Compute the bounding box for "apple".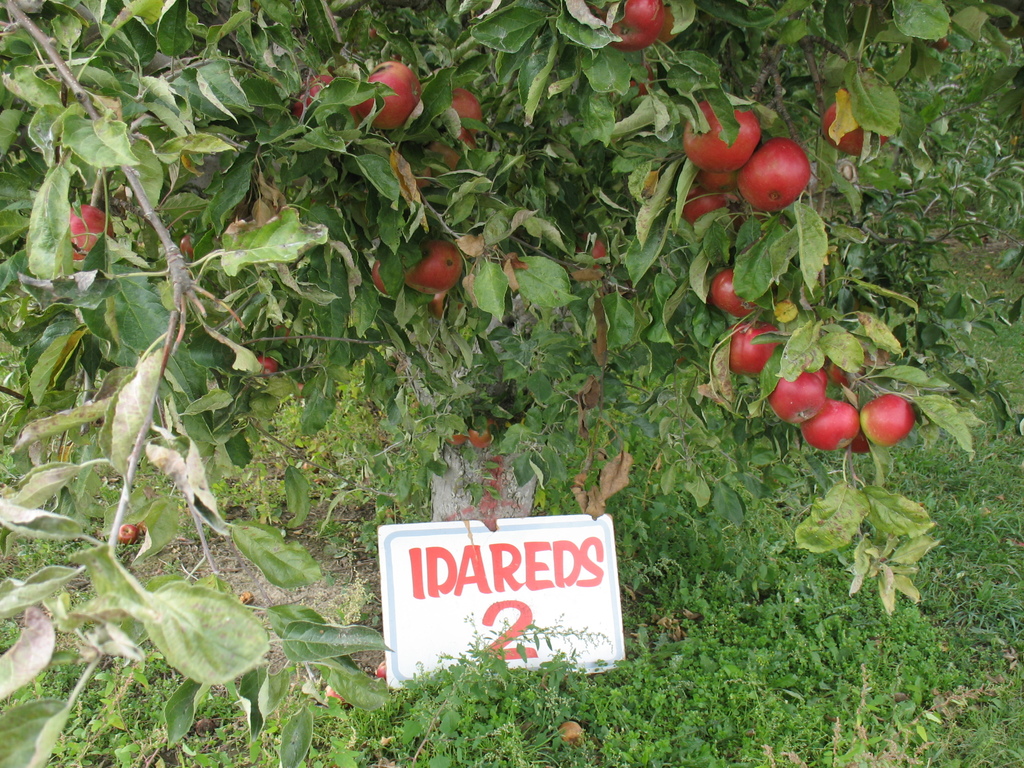
l=586, t=0, r=669, b=53.
